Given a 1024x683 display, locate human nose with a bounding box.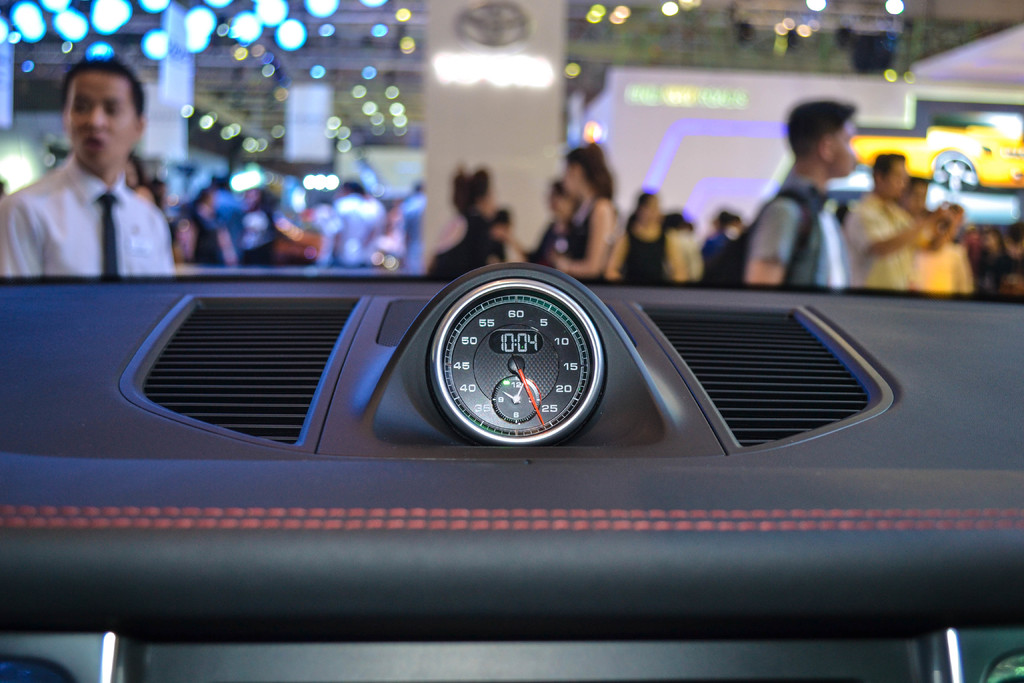
Located: region(90, 103, 106, 127).
